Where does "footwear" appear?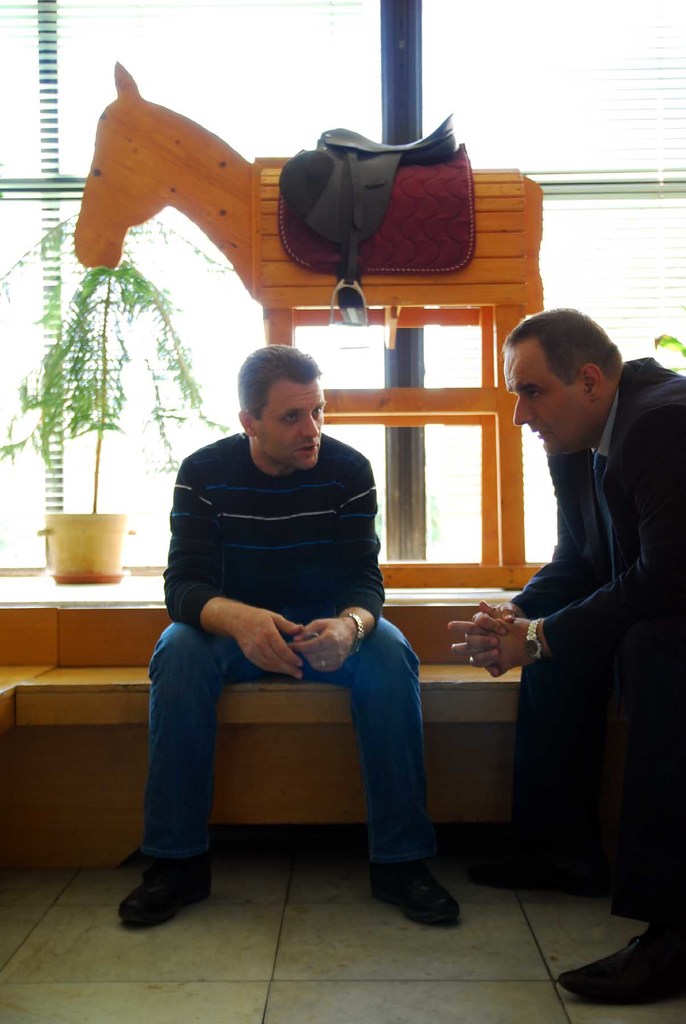
Appears at BBox(458, 833, 573, 886).
